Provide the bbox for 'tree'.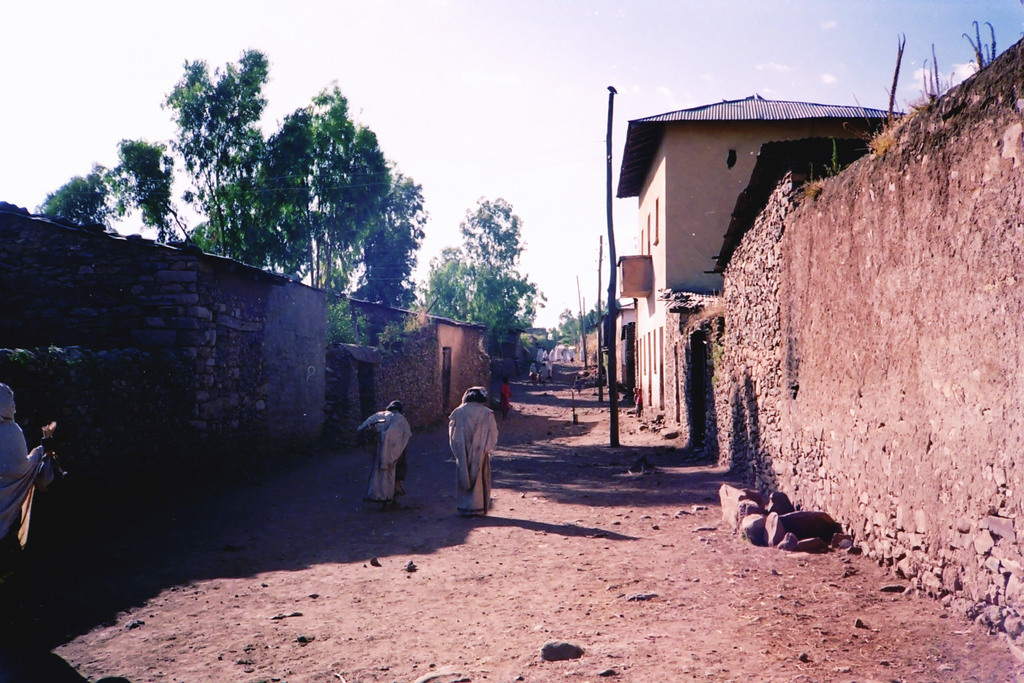
[113,138,179,244].
